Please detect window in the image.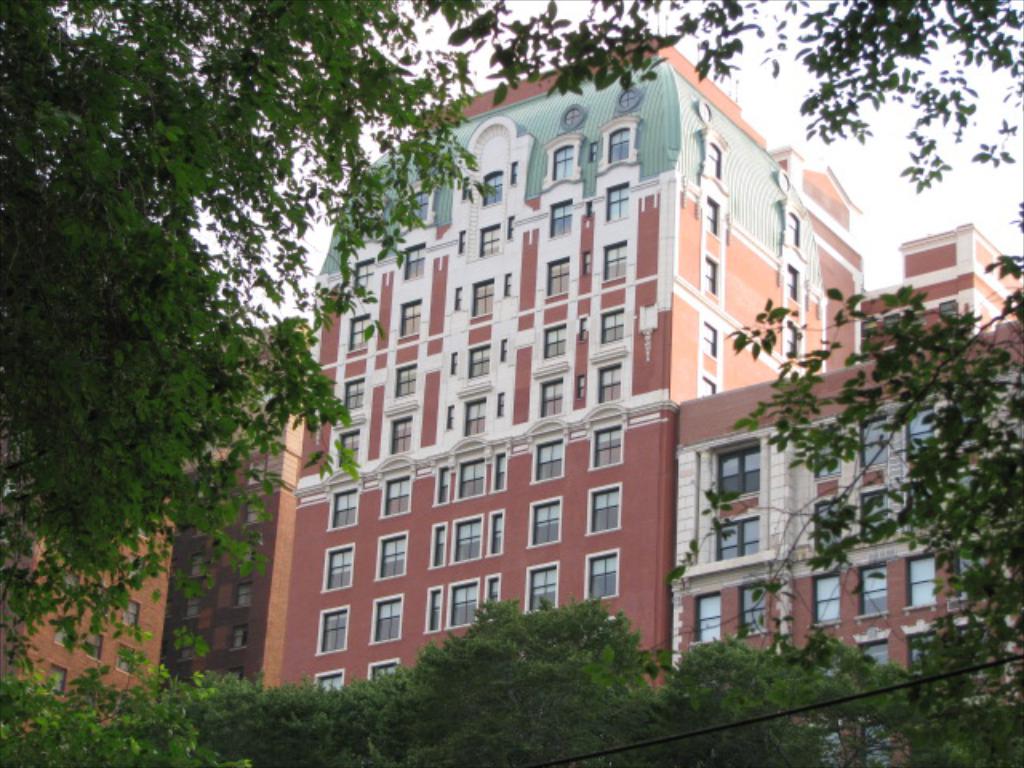
l=219, t=674, r=246, b=690.
